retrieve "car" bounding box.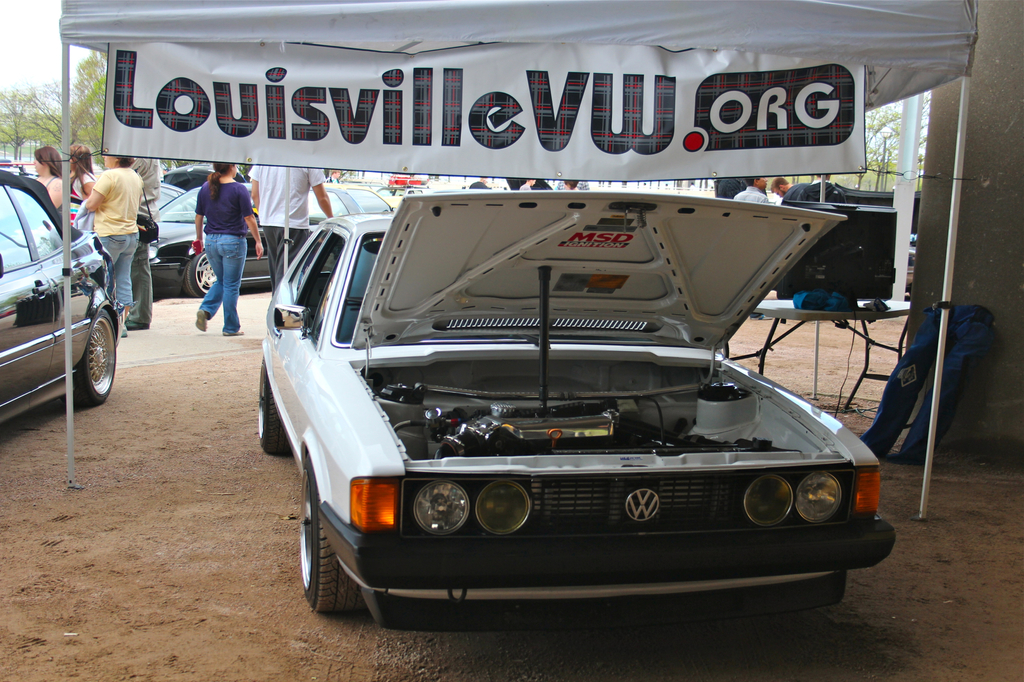
Bounding box: [x1=148, y1=181, x2=365, y2=299].
